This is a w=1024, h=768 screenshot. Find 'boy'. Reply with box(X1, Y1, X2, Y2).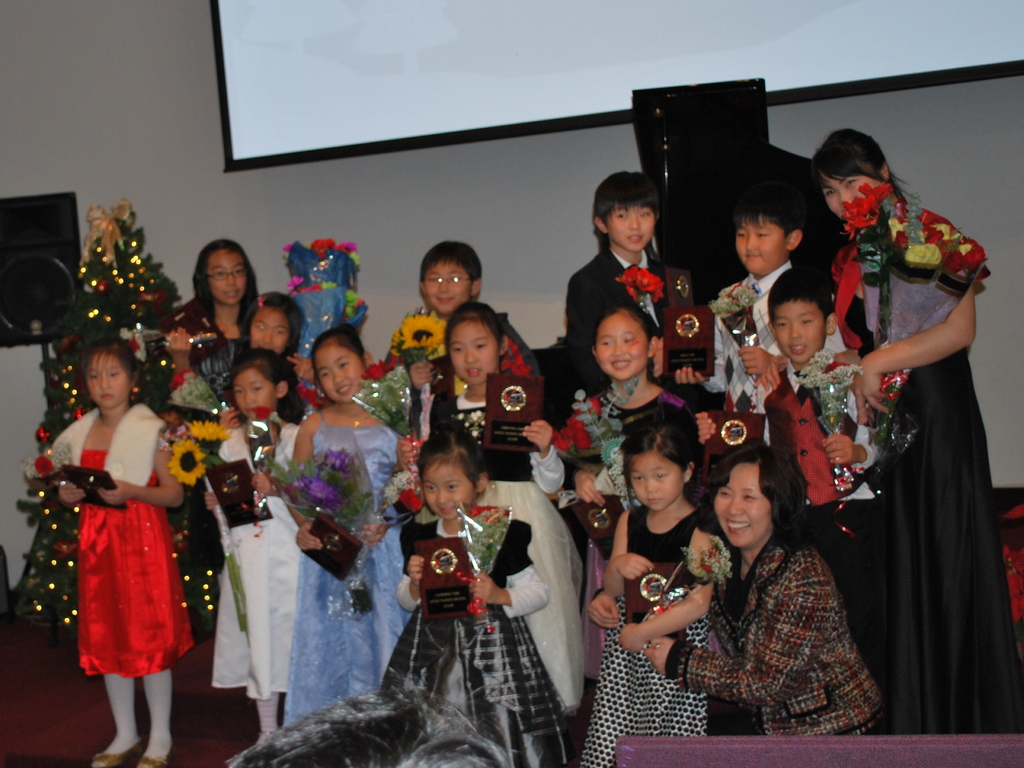
box(674, 180, 860, 410).
